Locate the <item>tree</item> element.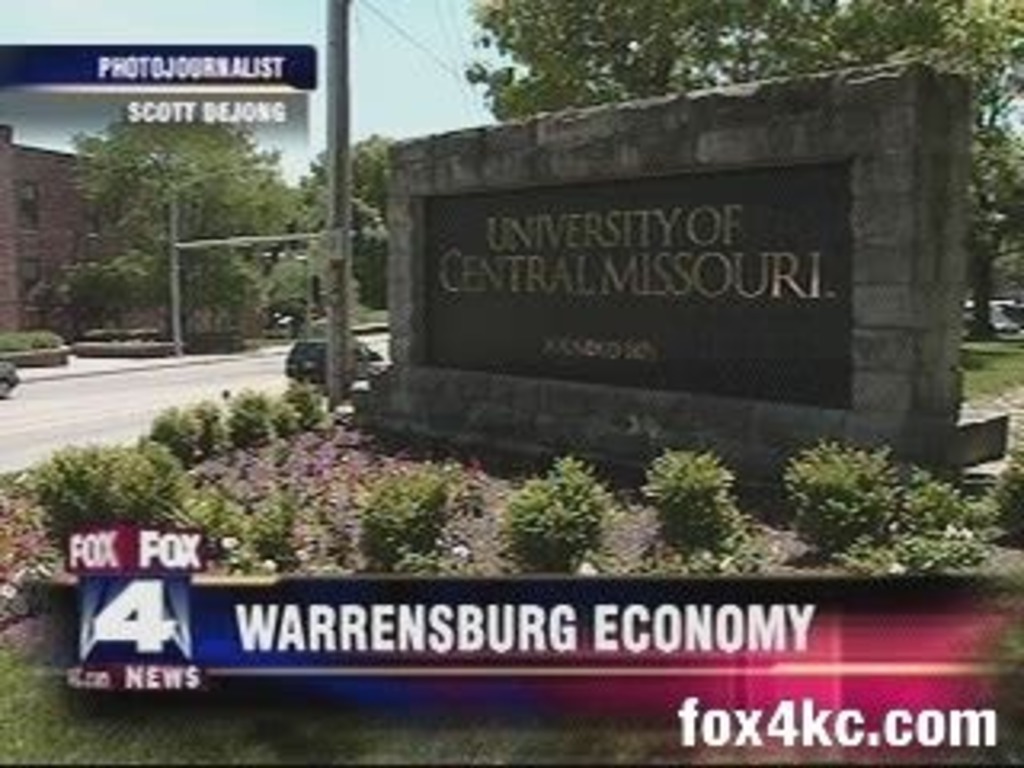
Element bbox: {"x1": 464, "y1": 0, "x2": 1021, "y2": 339}.
